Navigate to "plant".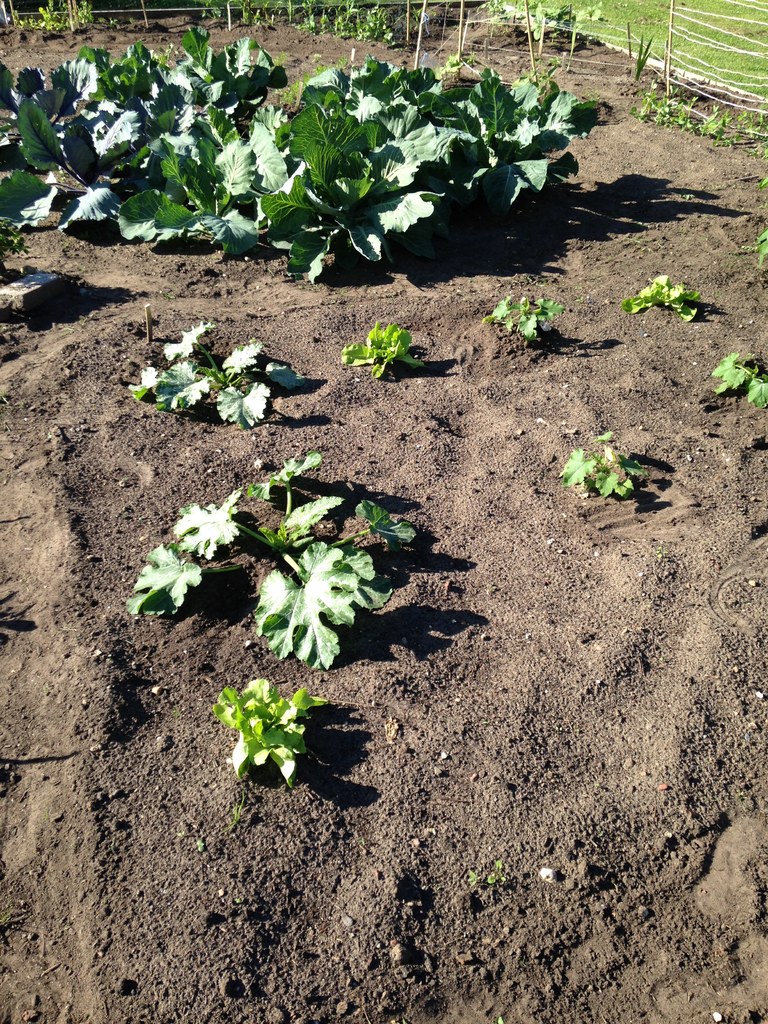
Navigation target: <box>714,347,767,406</box>.
